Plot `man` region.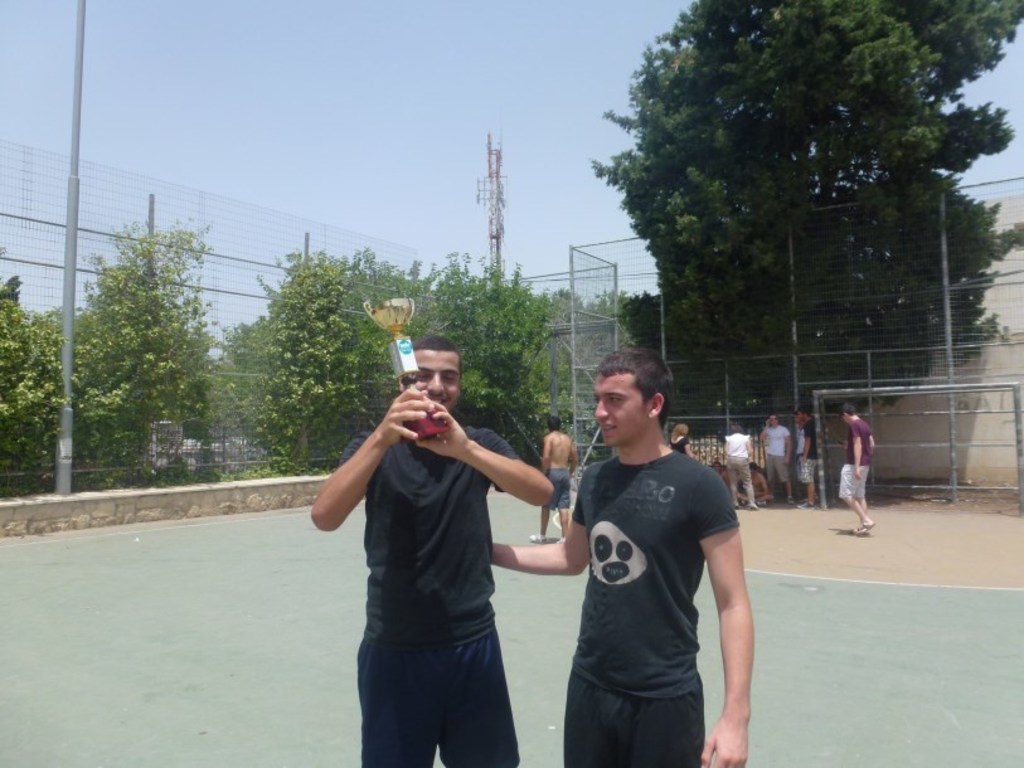
Plotted at <box>526,413,579,545</box>.
